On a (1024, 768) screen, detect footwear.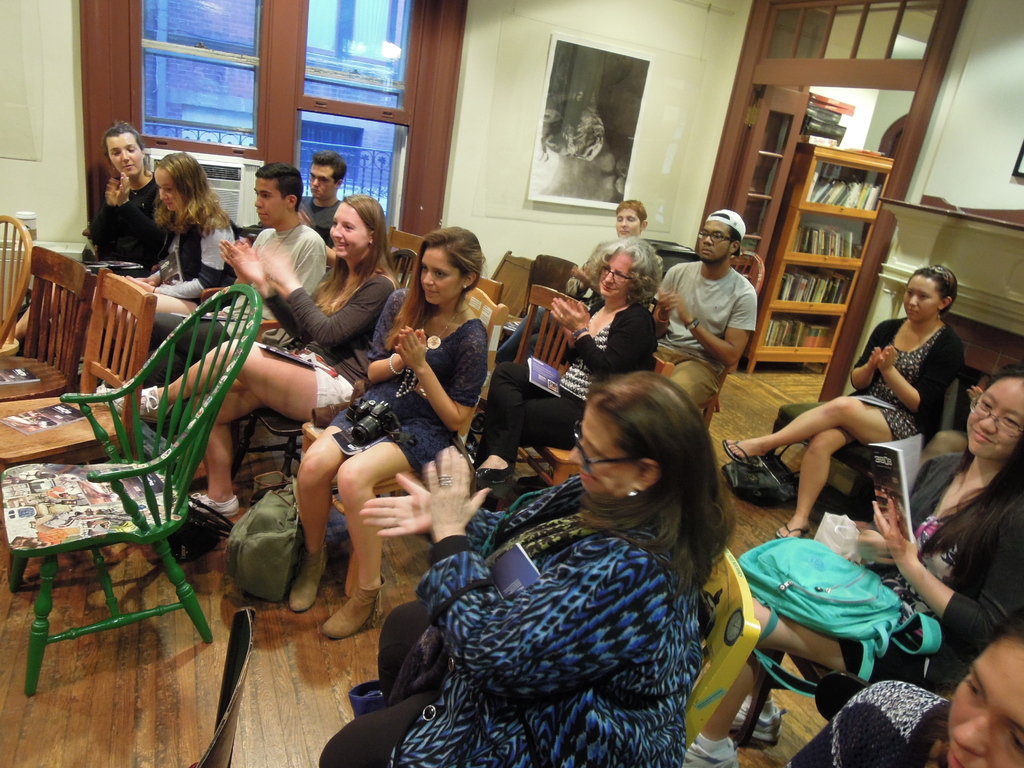
locate(719, 436, 763, 468).
